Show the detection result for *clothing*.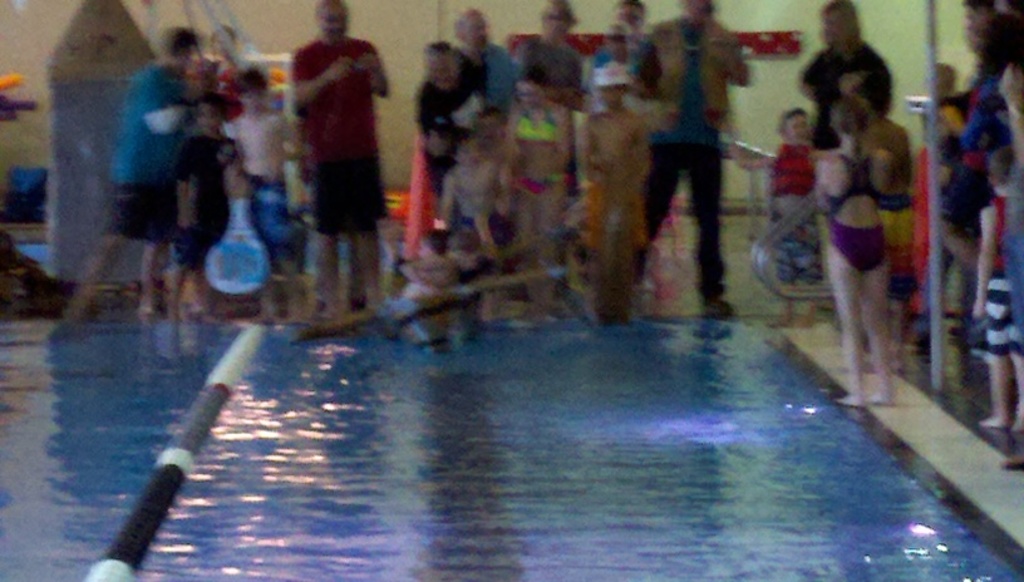
x1=970 y1=192 x2=1023 y2=361.
